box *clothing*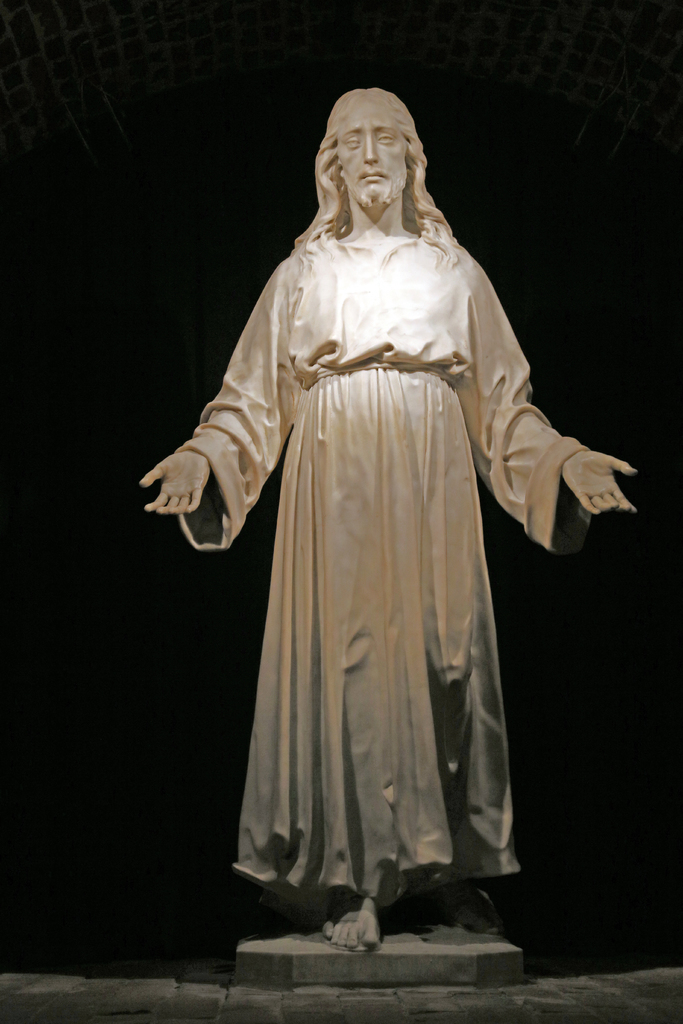
pyautogui.locateOnScreen(155, 149, 620, 908)
